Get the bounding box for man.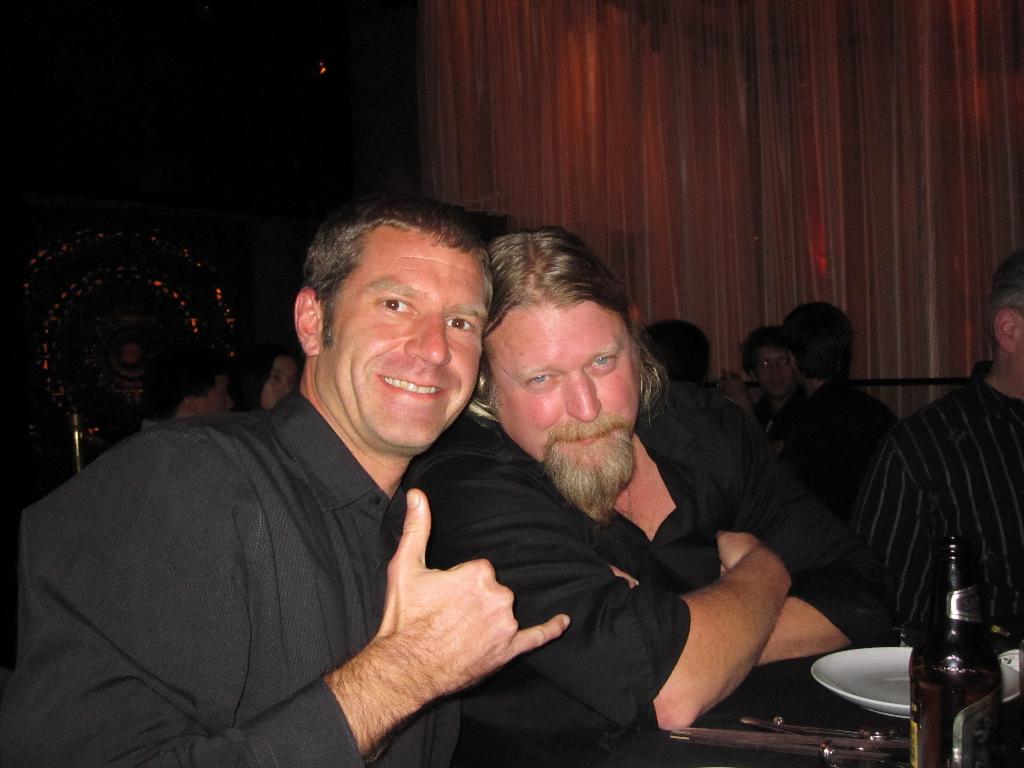
box=[775, 300, 898, 513].
